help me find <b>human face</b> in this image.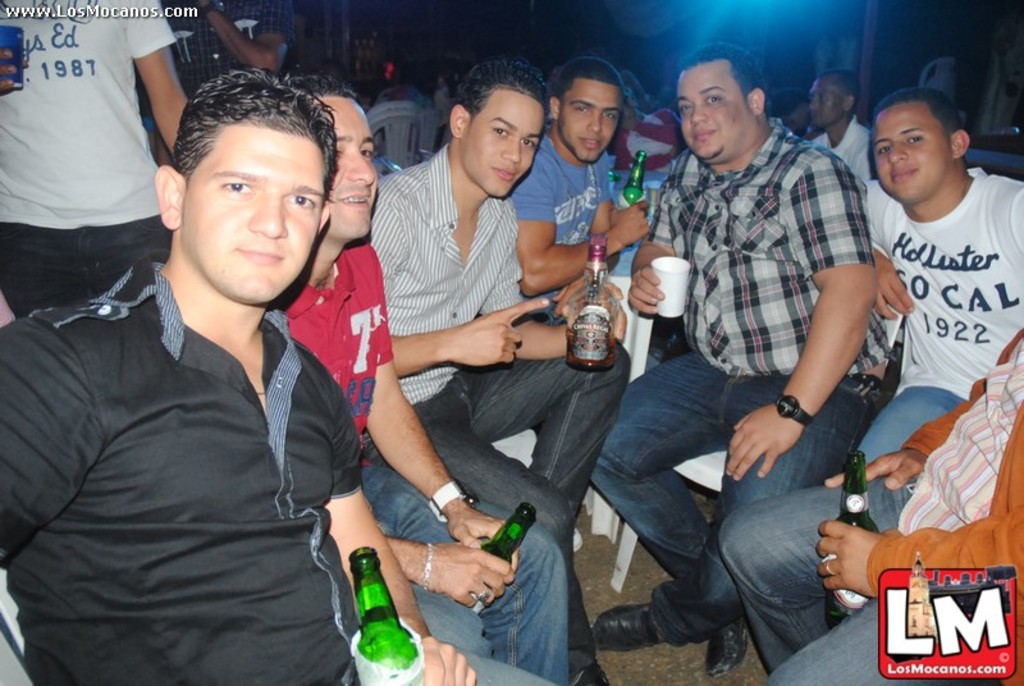
Found it: pyautogui.locateOnScreen(552, 76, 621, 166).
